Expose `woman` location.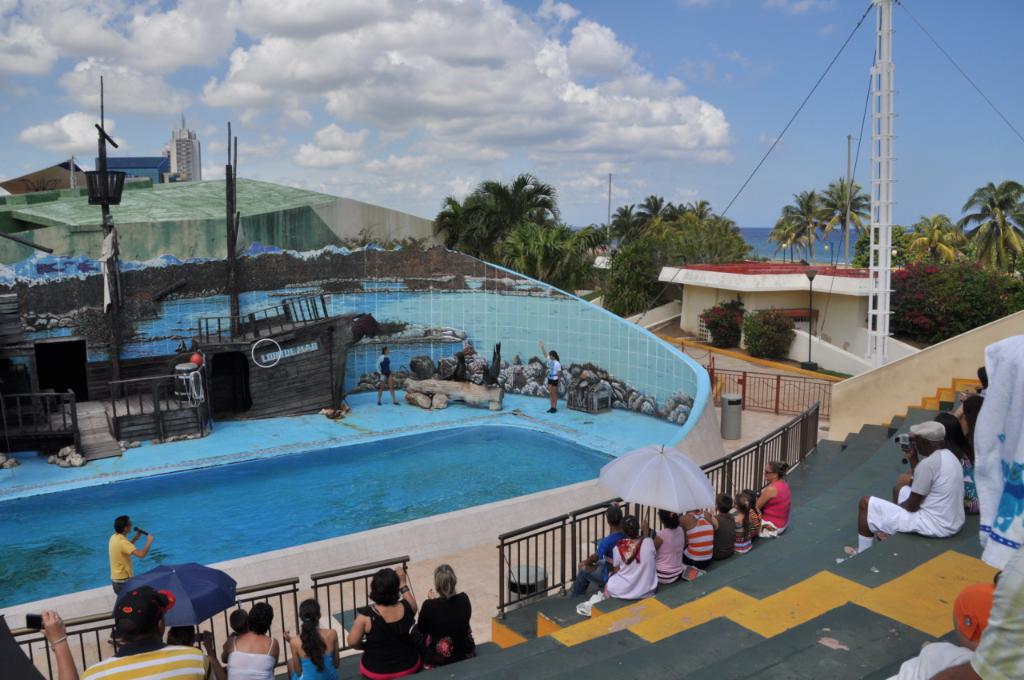
Exposed at rect(650, 508, 685, 582).
